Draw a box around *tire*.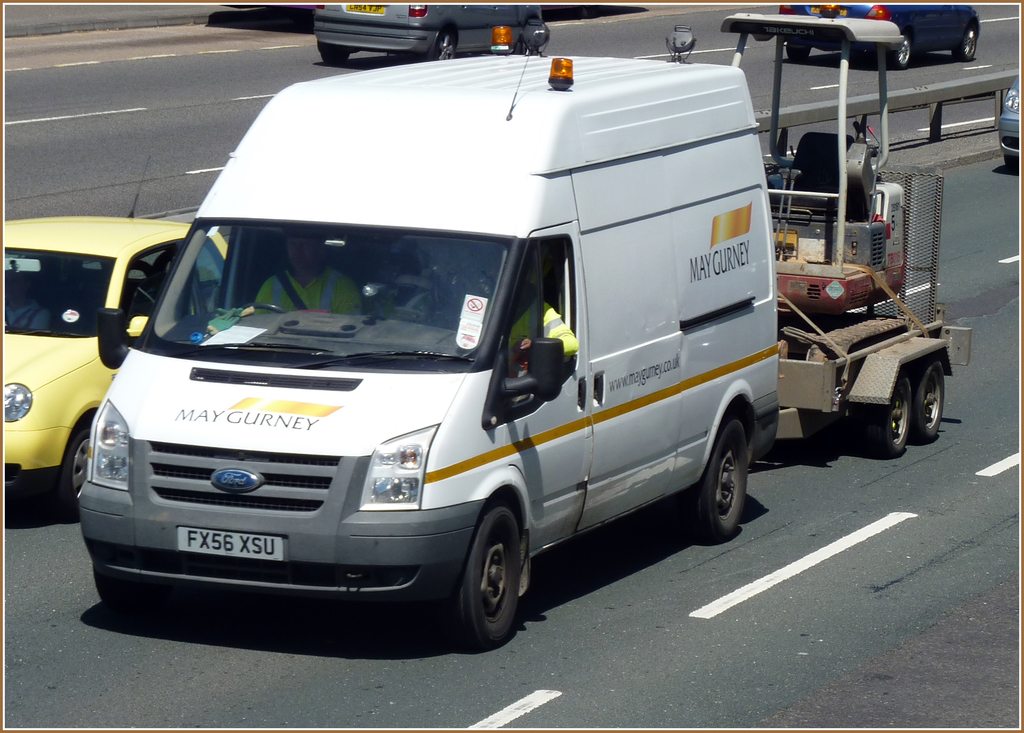
[left=891, top=34, right=911, bottom=67].
